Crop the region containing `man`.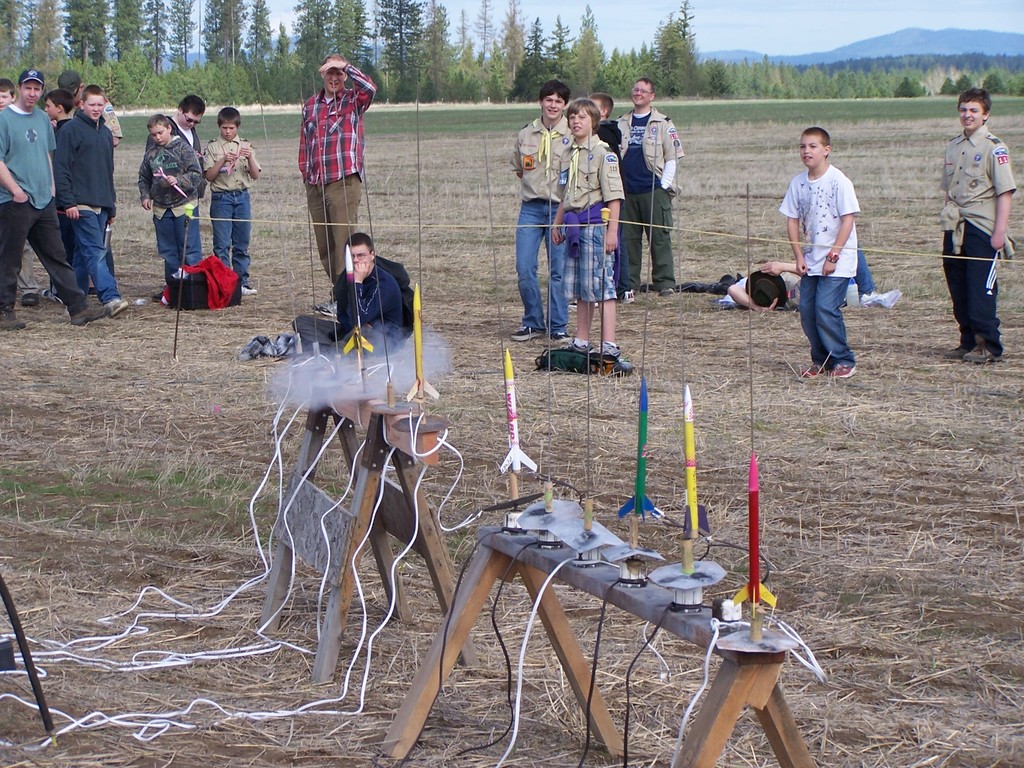
Crop region: box(296, 55, 375, 317).
